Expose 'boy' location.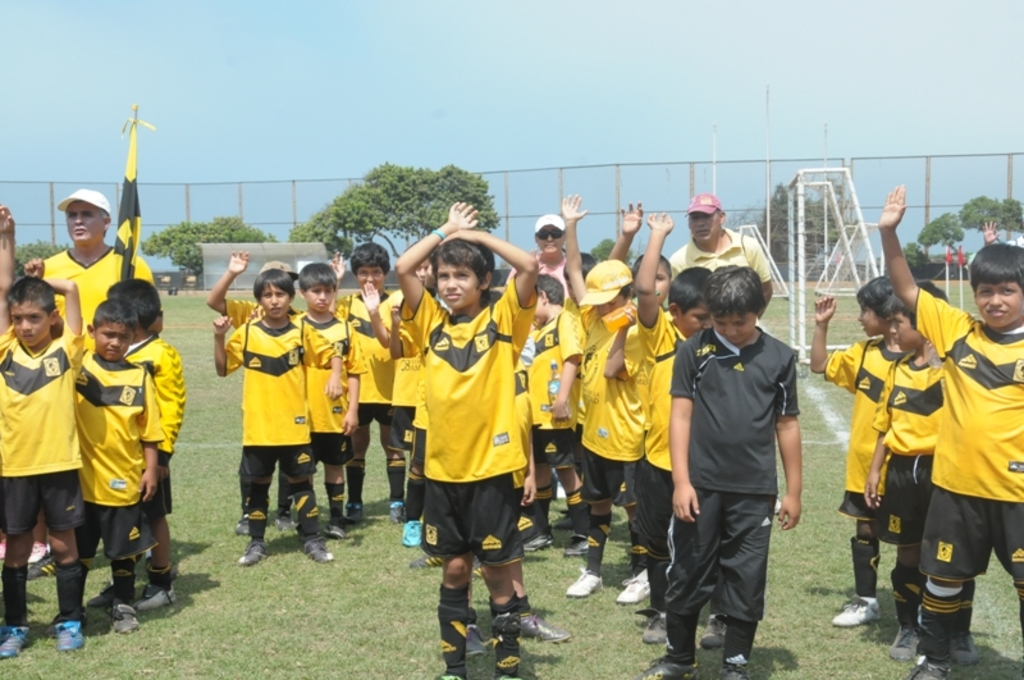
Exposed at <region>635, 207, 719, 645</region>.
